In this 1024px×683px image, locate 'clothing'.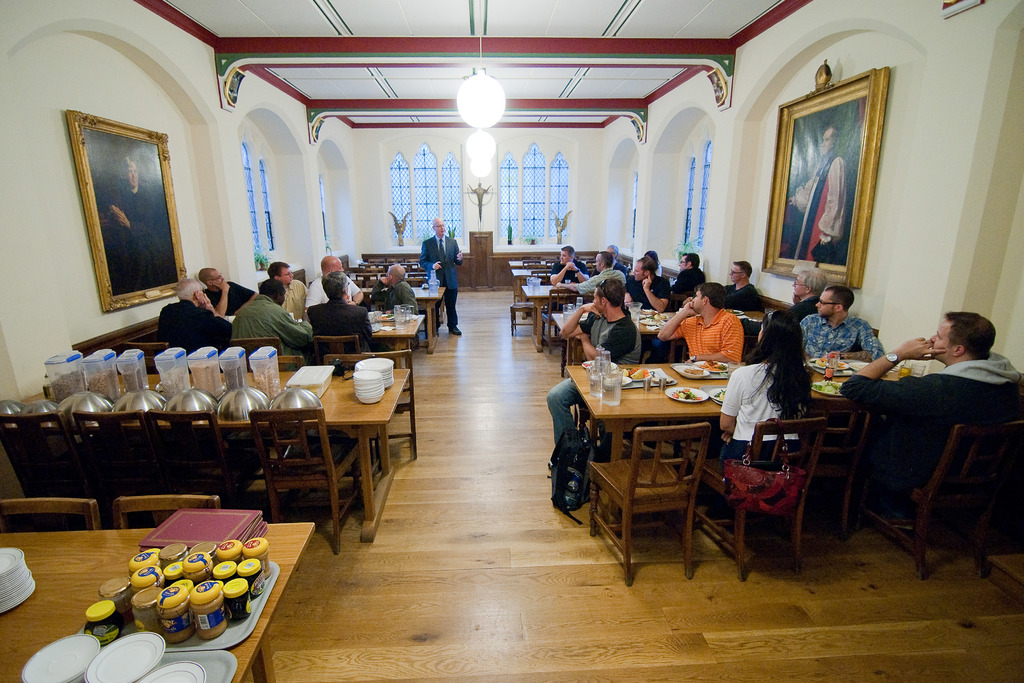
Bounding box: 803,313,886,357.
